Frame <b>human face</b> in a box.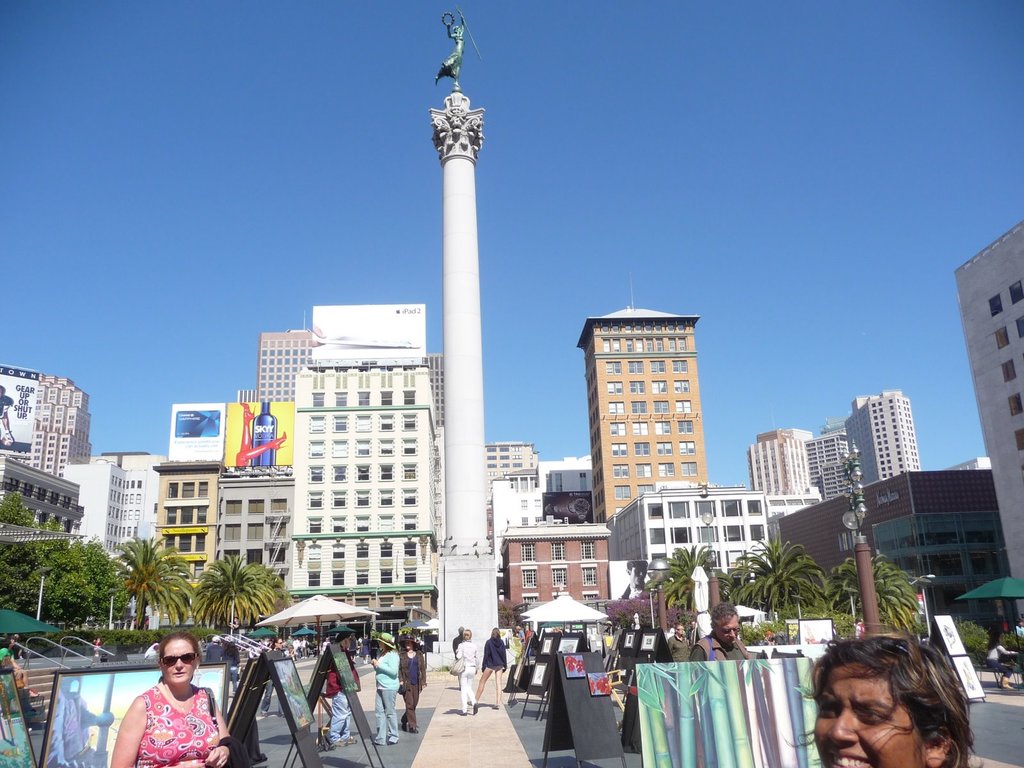
bbox=(810, 666, 916, 767).
